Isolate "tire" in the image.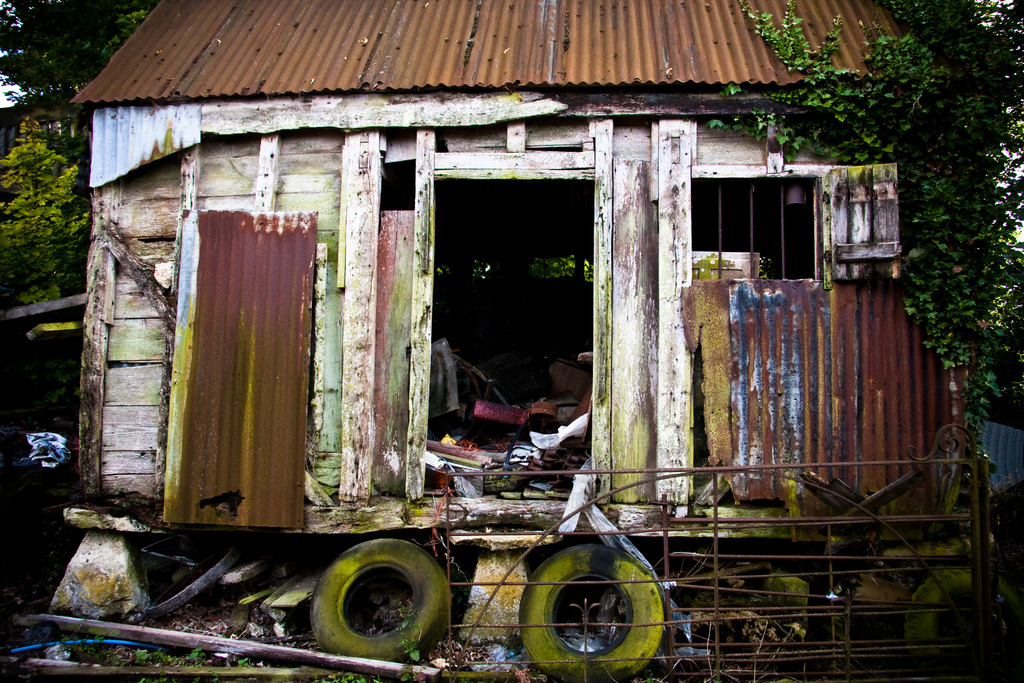
Isolated region: [518, 543, 664, 682].
